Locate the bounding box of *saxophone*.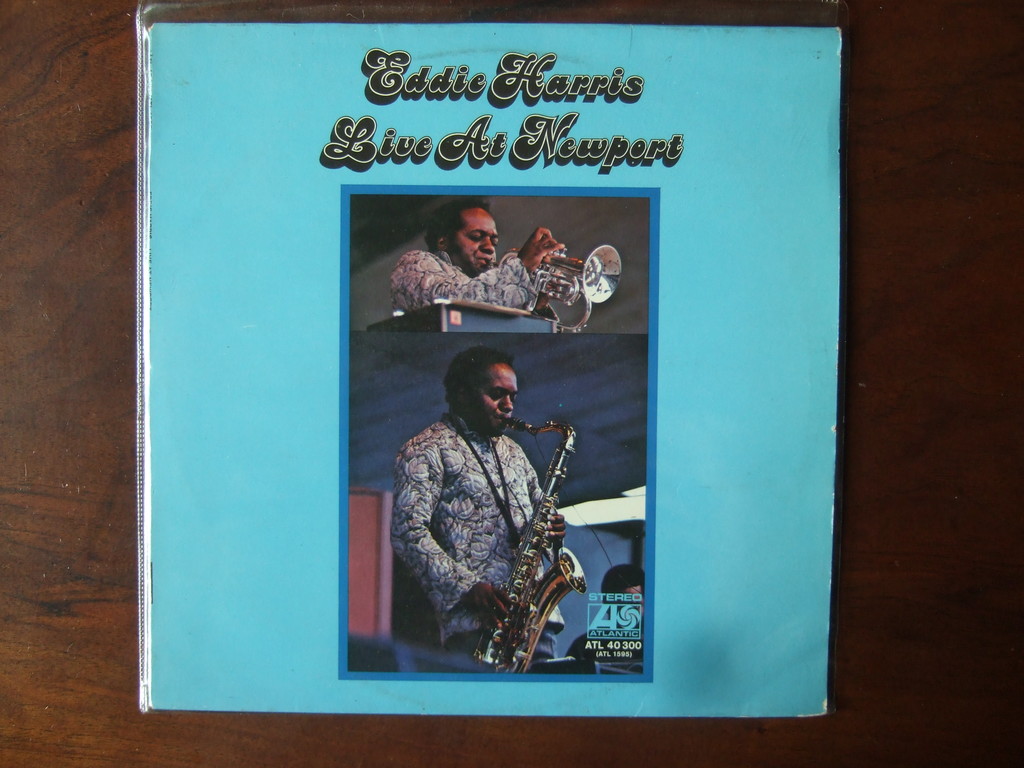
Bounding box: x1=472 y1=417 x2=589 y2=676.
